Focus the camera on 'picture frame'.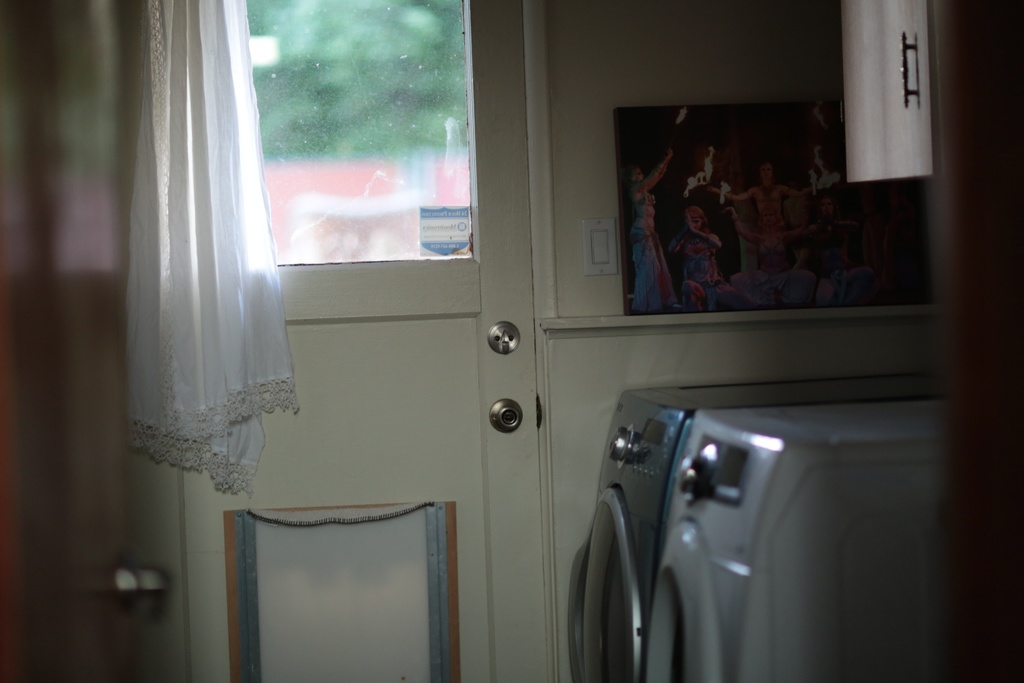
Focus region: {"x1": 607, "y1": 111, "x2": 897, "y2": 328}.
